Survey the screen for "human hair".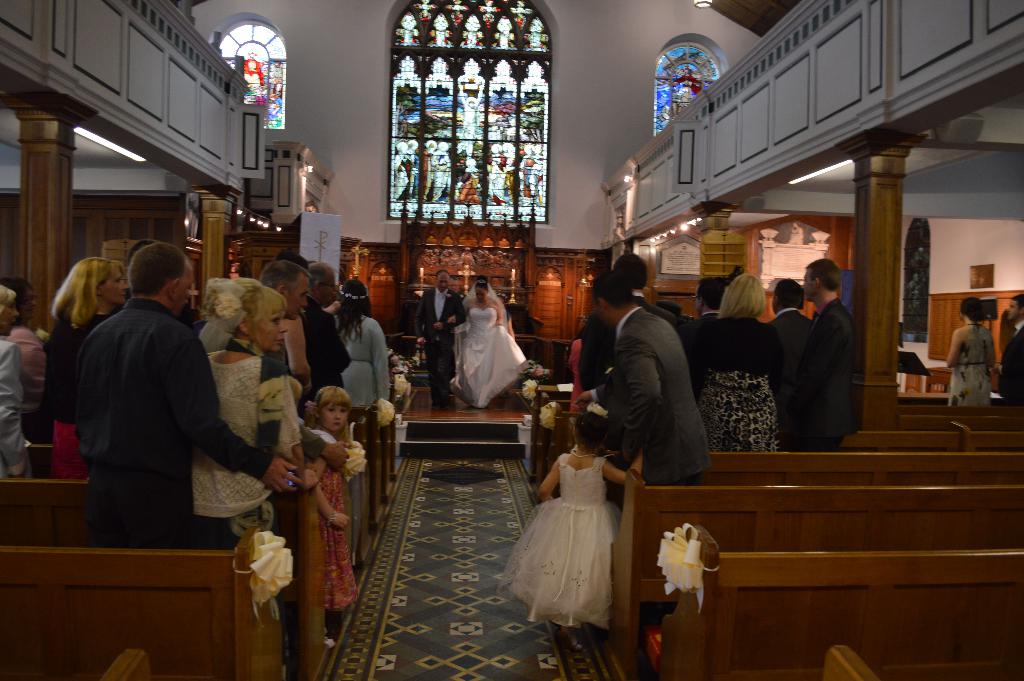
Survey found: BBox(0, 284, 13, 311).
